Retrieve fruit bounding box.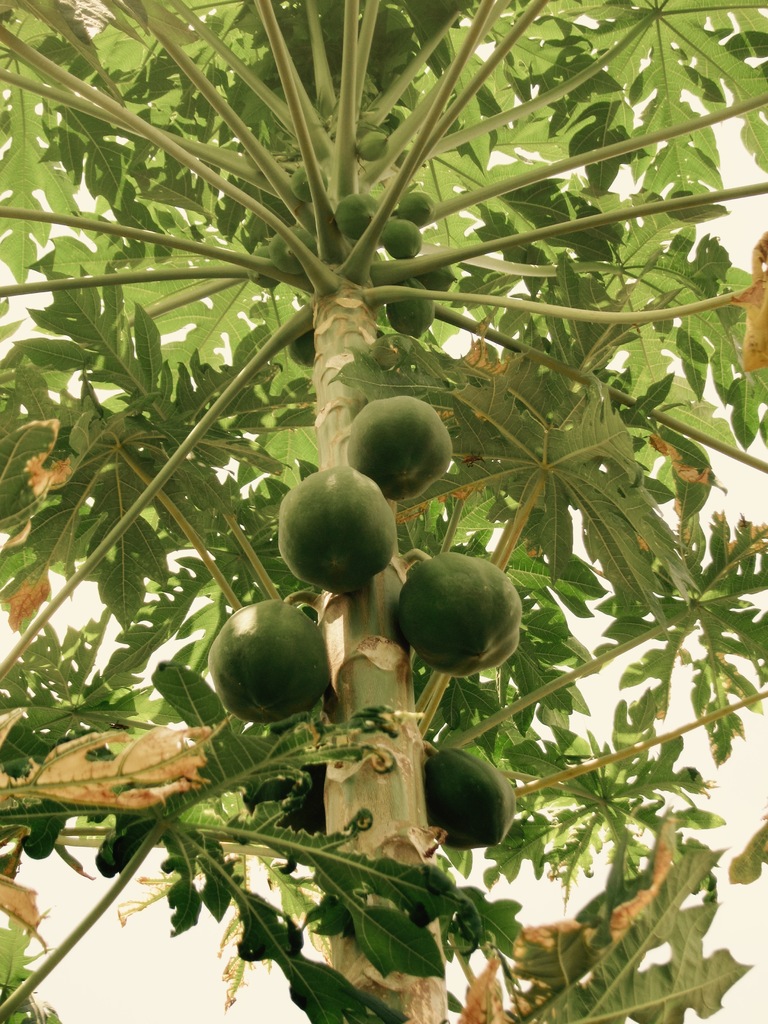
Bounding box: 424,744,518,849.
